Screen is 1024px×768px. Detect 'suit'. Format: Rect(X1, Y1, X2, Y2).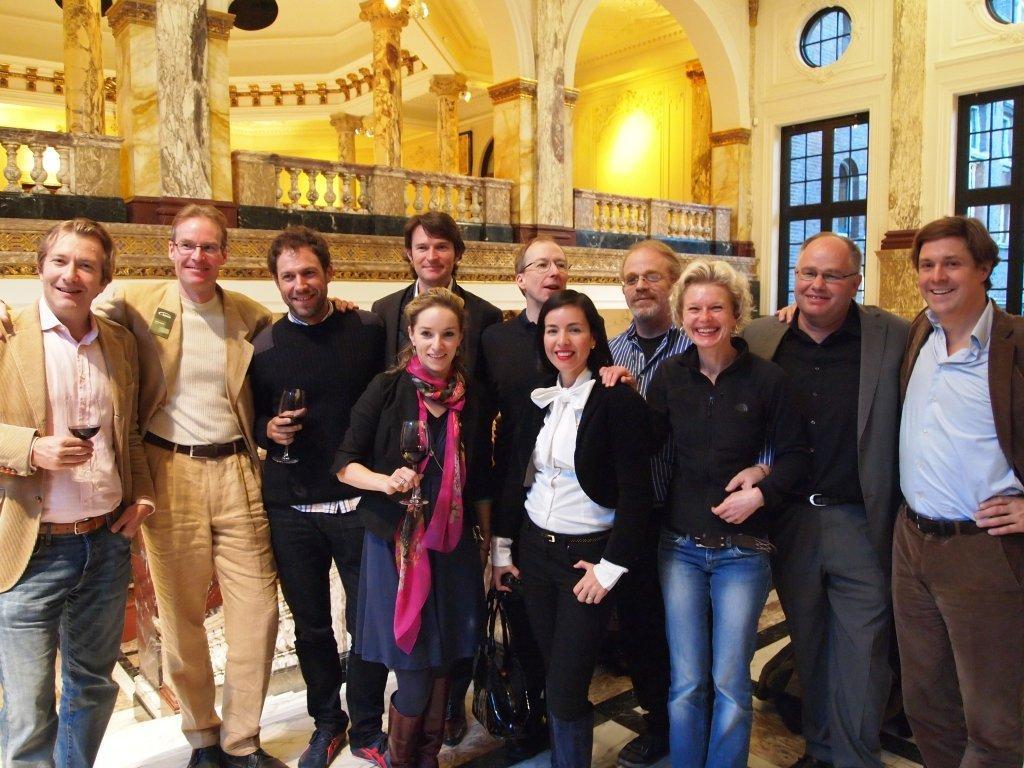
Rect(90, 280, 289, 757).
